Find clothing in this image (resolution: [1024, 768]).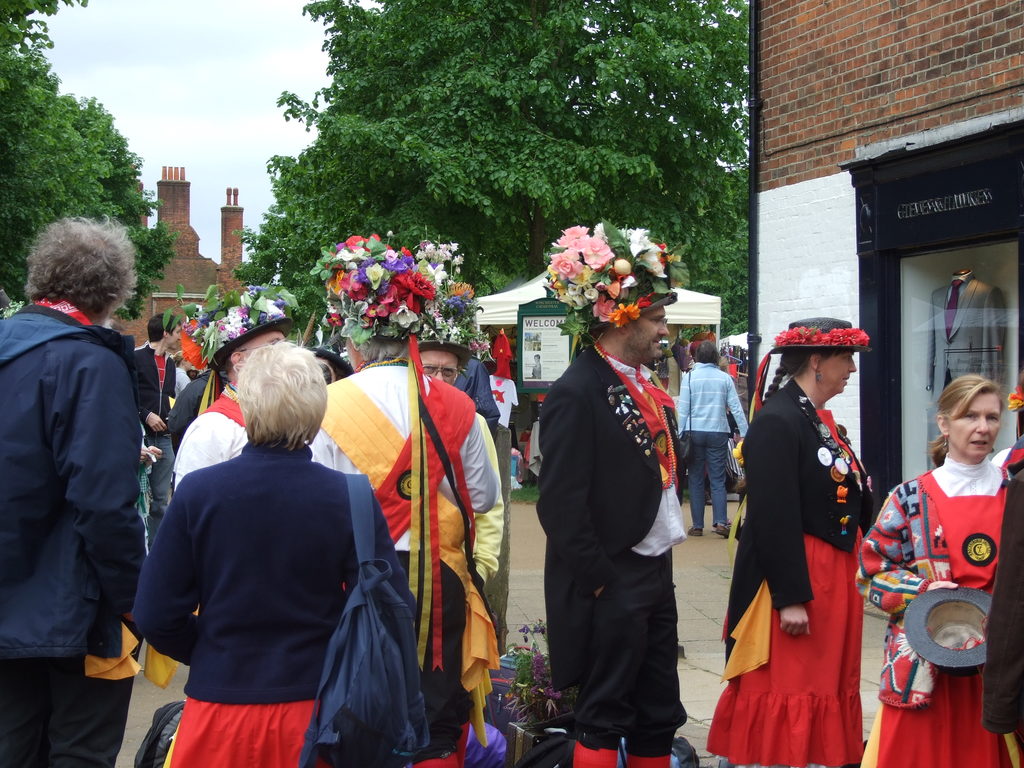
Rect(657, 349, 744, 528).
